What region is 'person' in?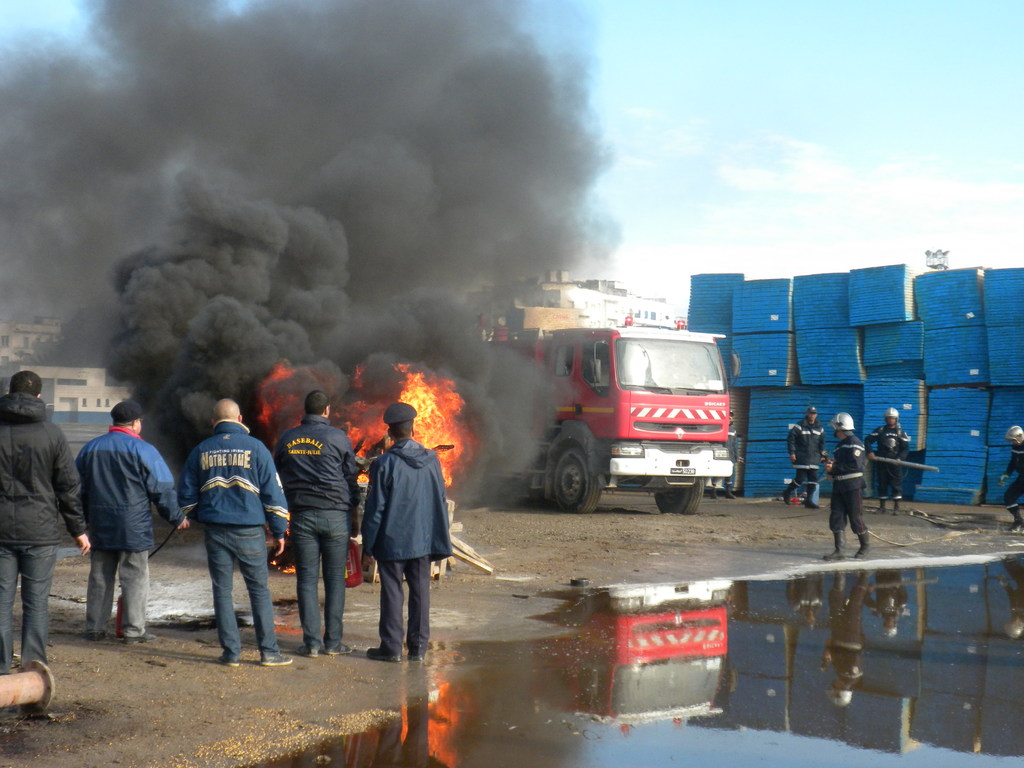
crop(0, 369, 95, 673).
